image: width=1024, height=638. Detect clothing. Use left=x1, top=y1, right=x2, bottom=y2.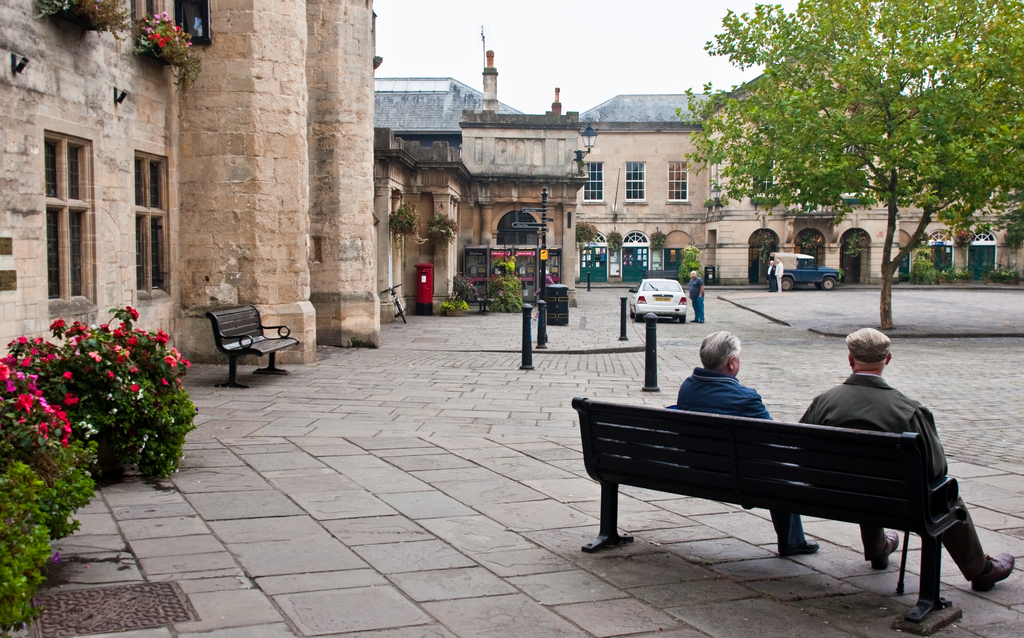
left=534, top=275, right=555, bottom=294.
